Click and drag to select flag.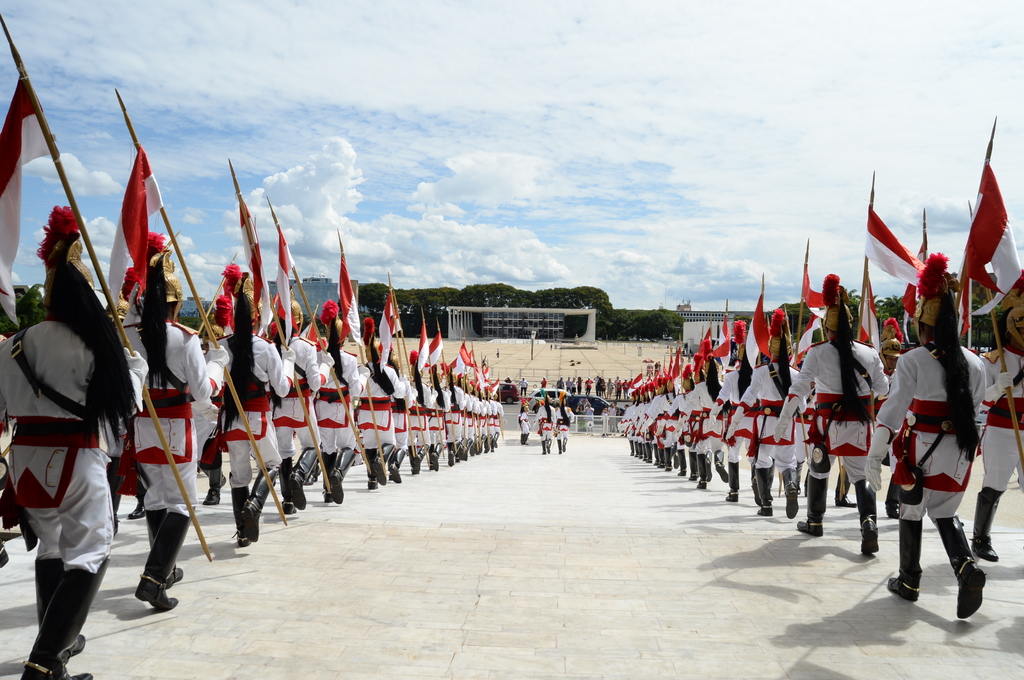
Selection: (left=746, top=296, right=773, bottom=372).
